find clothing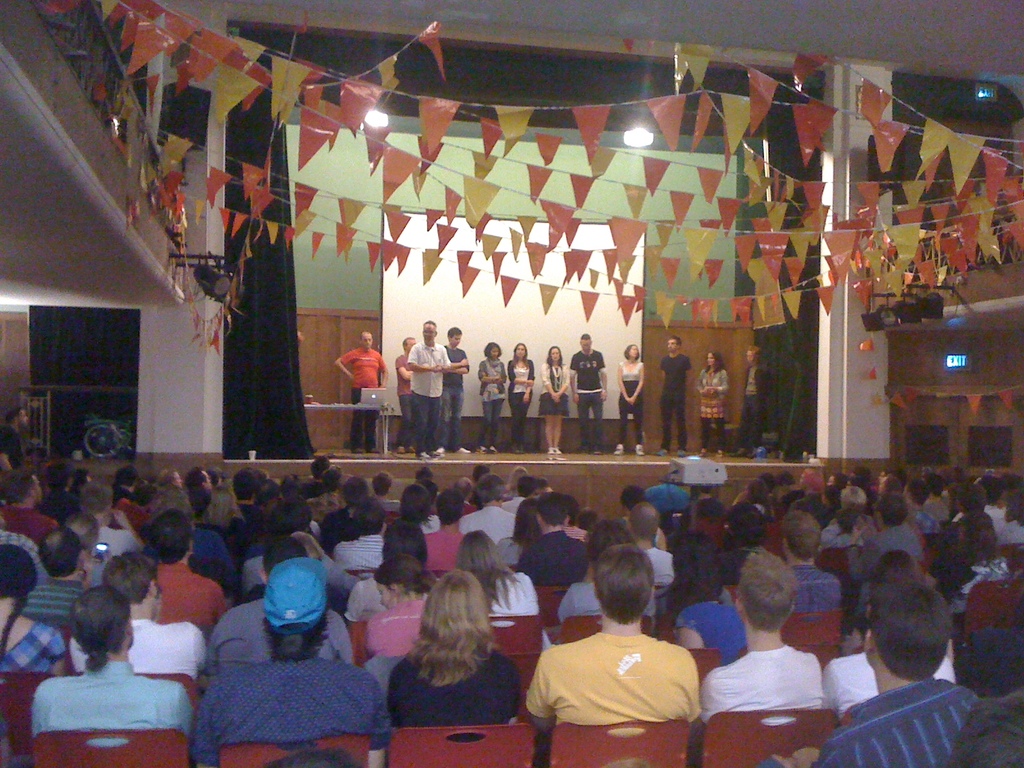
x1=562, y1=525, x2=587, y2=545
